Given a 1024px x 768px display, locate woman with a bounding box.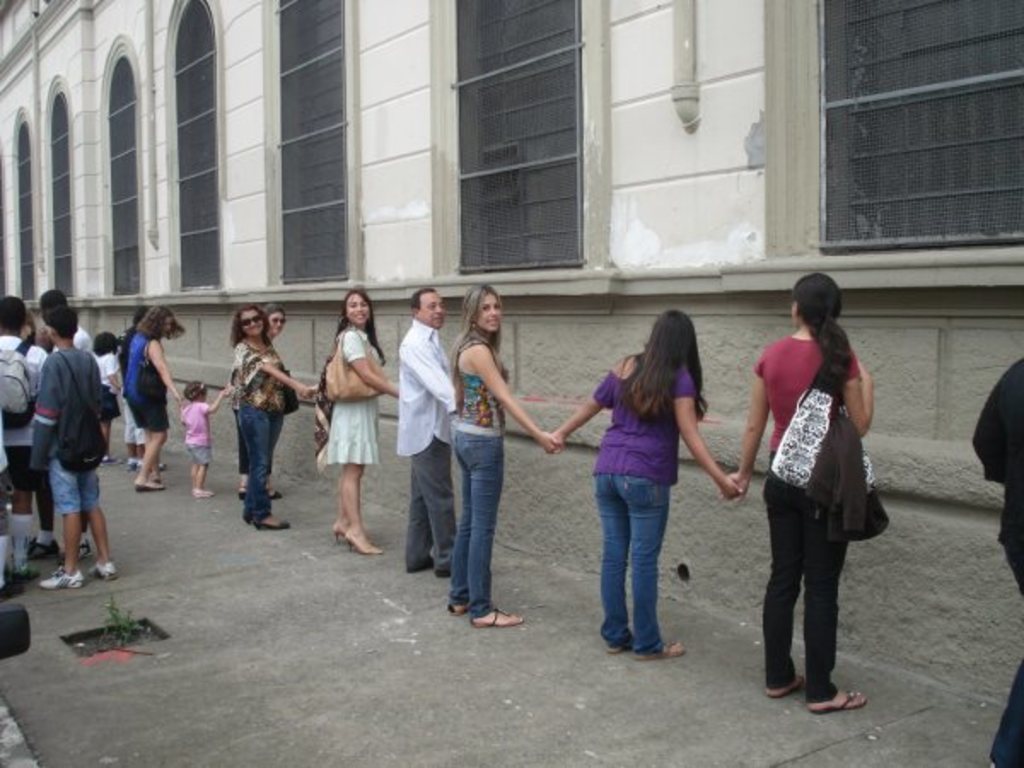
Located: bbox=(447, 280, 561, 628).
